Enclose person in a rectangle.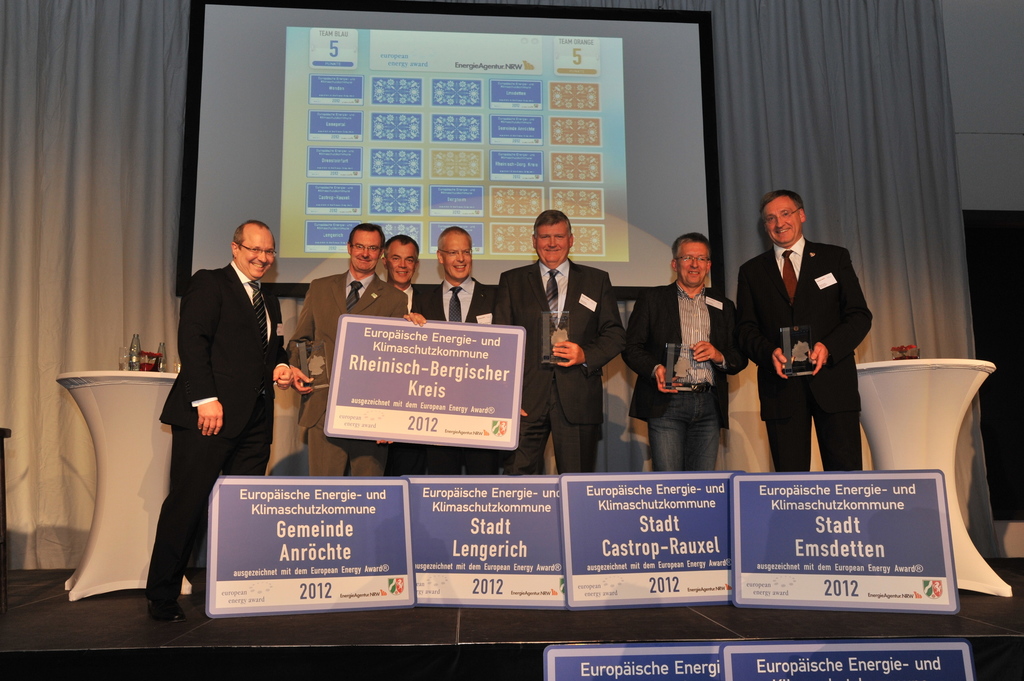
639, 244, 735, 485.
